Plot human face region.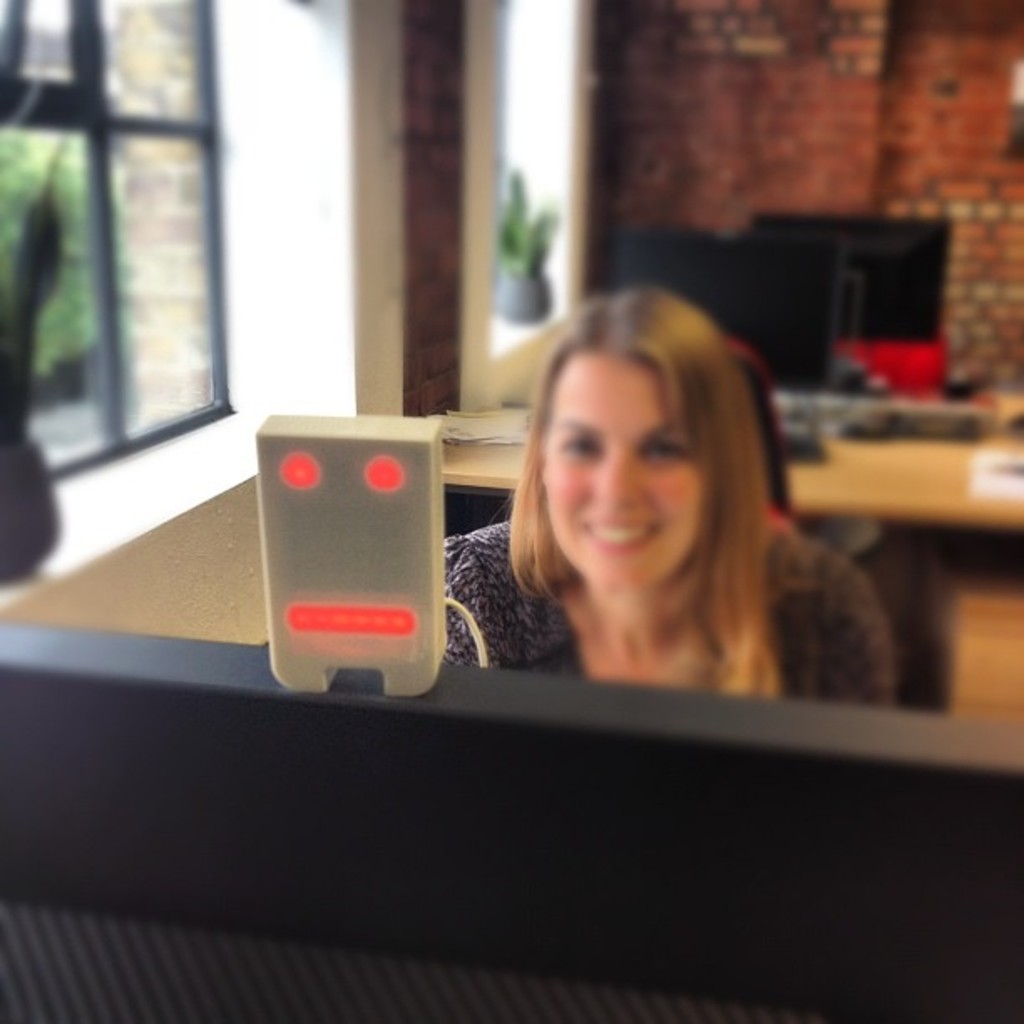
Plotted at 544, 345, 703, 582.
